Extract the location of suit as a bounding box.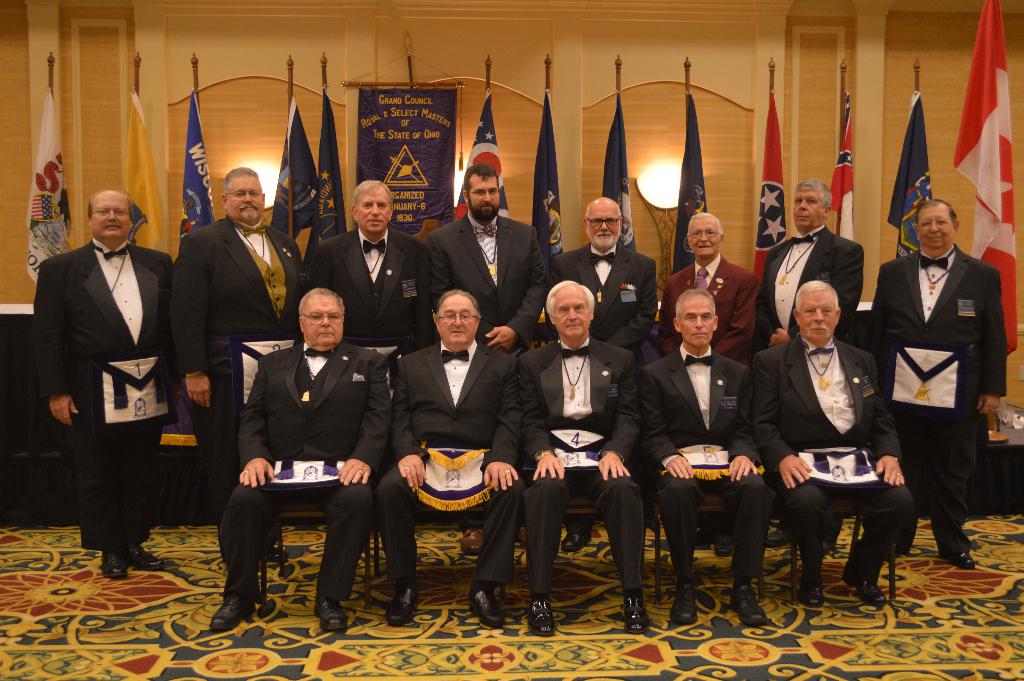
{"x1": 884, "y1": 193, "x2": 1005, "y2": 573}.
